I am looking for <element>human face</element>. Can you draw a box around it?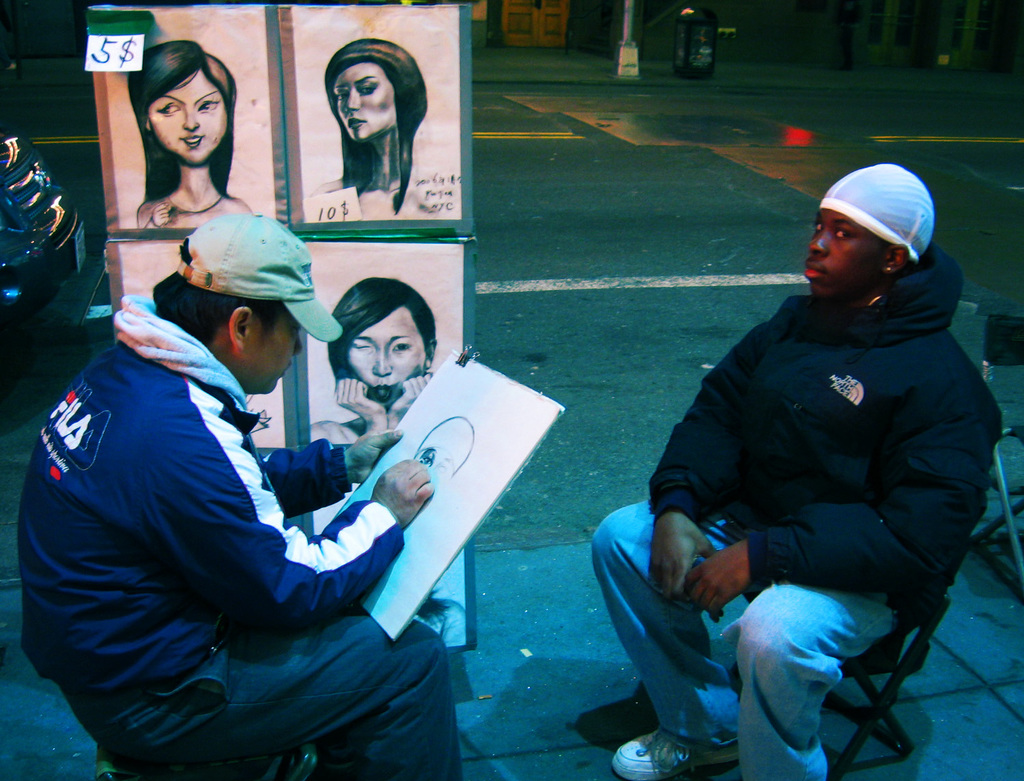
Sure, the bounding box is l=330, t=67, r=394, b=148.
